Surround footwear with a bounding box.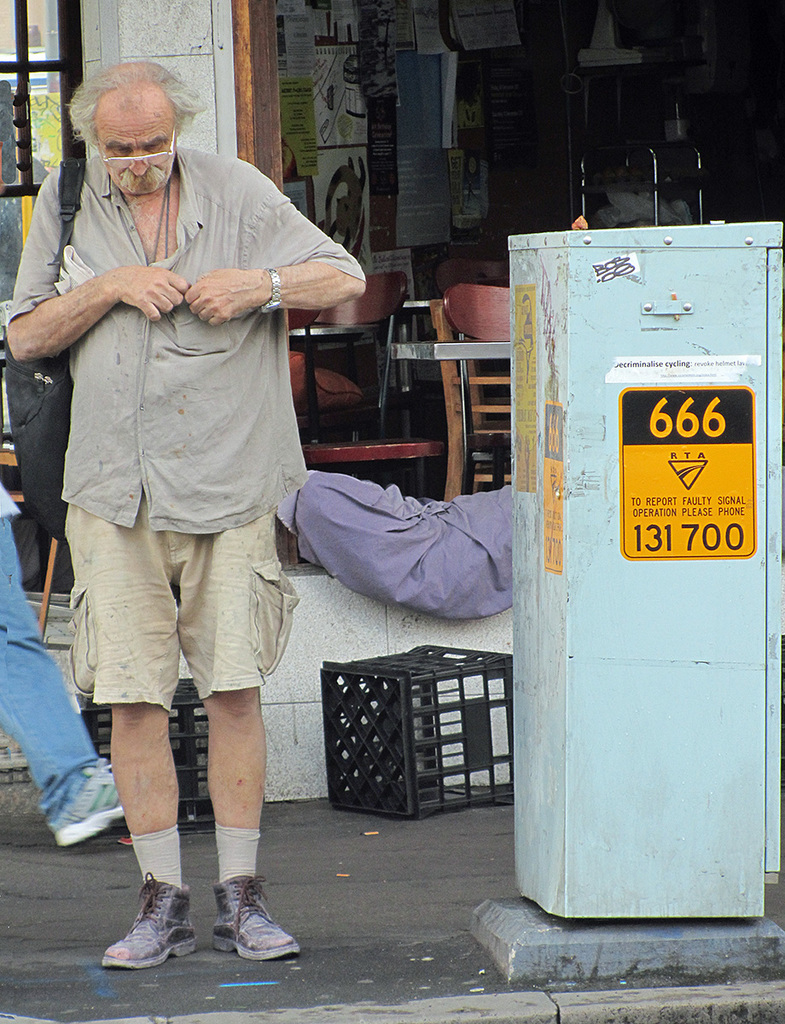
bbox=[208, 875, 300, 961].
